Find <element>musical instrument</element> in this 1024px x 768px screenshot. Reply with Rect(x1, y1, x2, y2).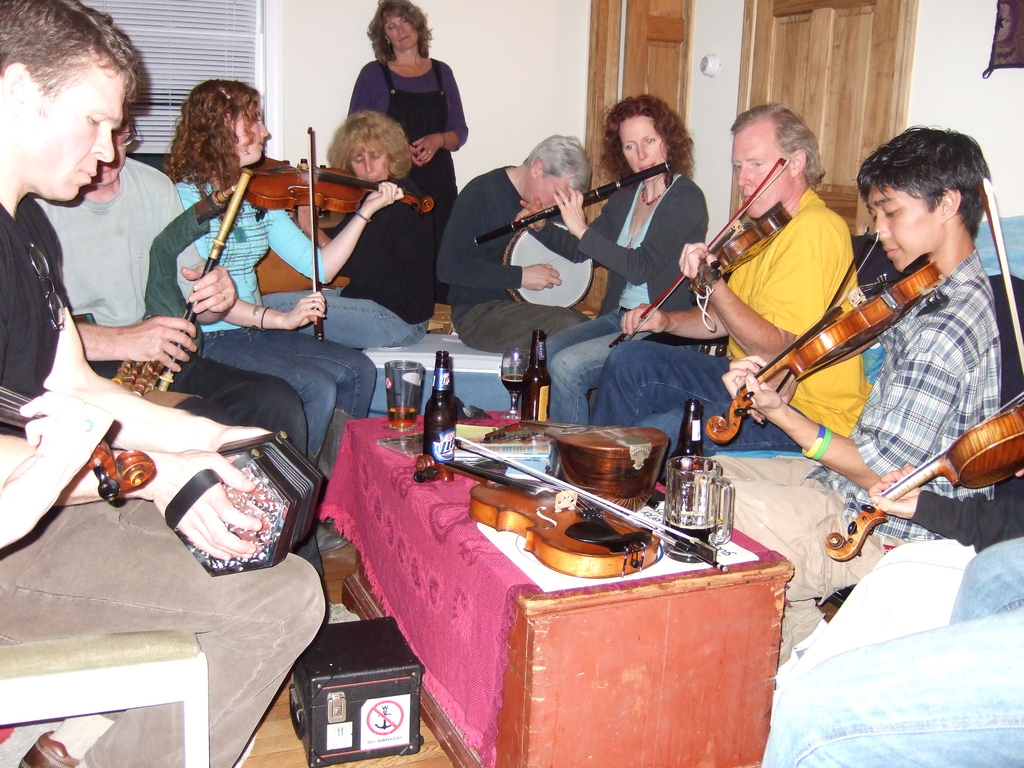
Rect(819, 173, 1023, 564).
